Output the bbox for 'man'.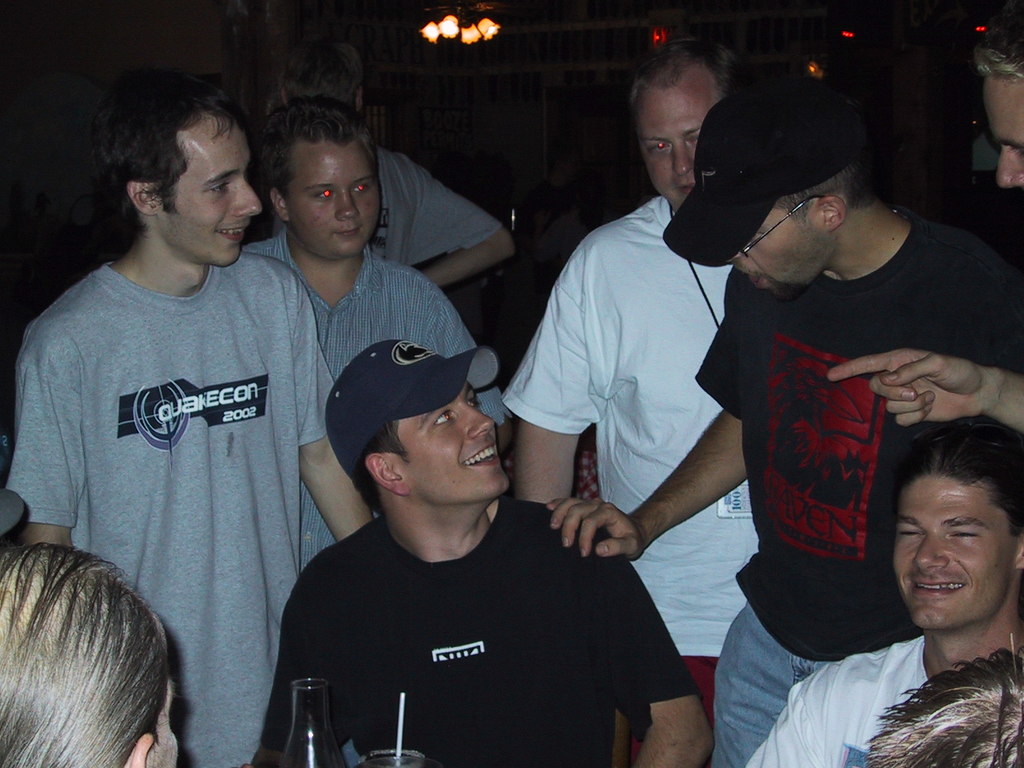
[x1=232, y1=340, x2=715, y2=767].
